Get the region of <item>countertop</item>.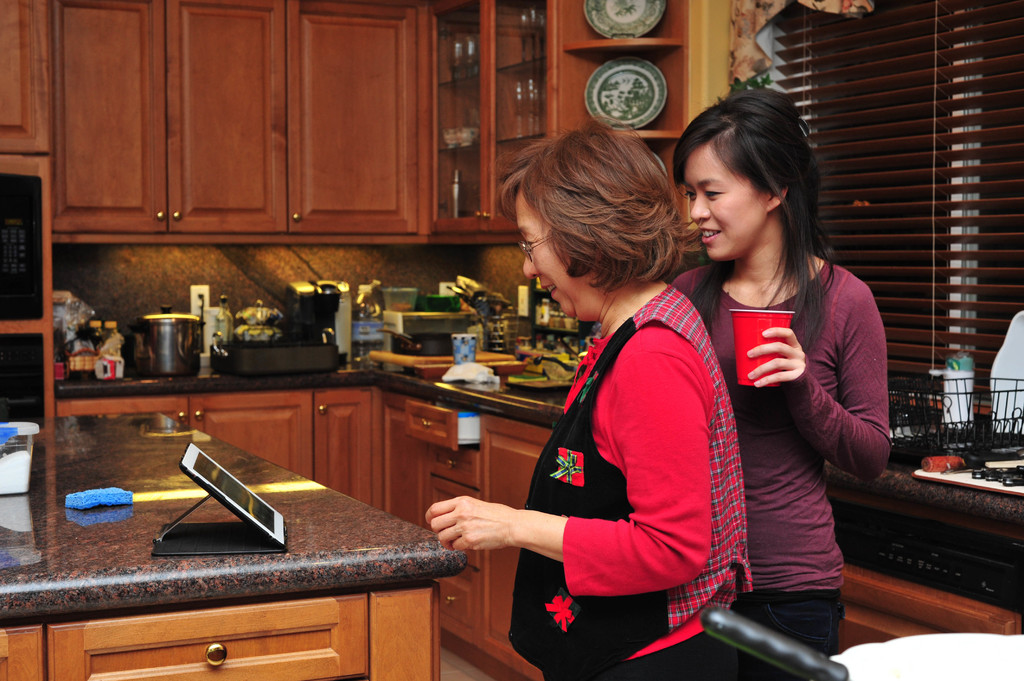
[1, 413, 467, 620].
